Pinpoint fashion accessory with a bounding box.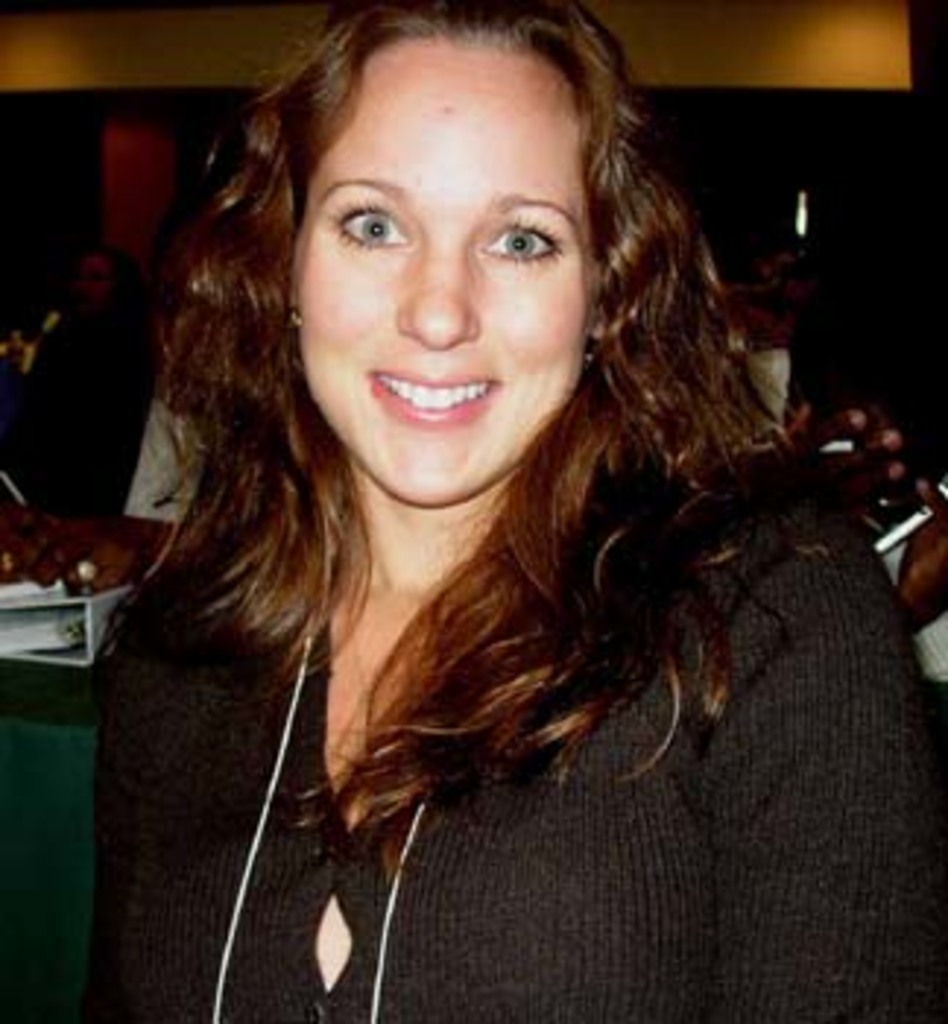
(x1=205, y1=638, x2=433, y2=1021).
